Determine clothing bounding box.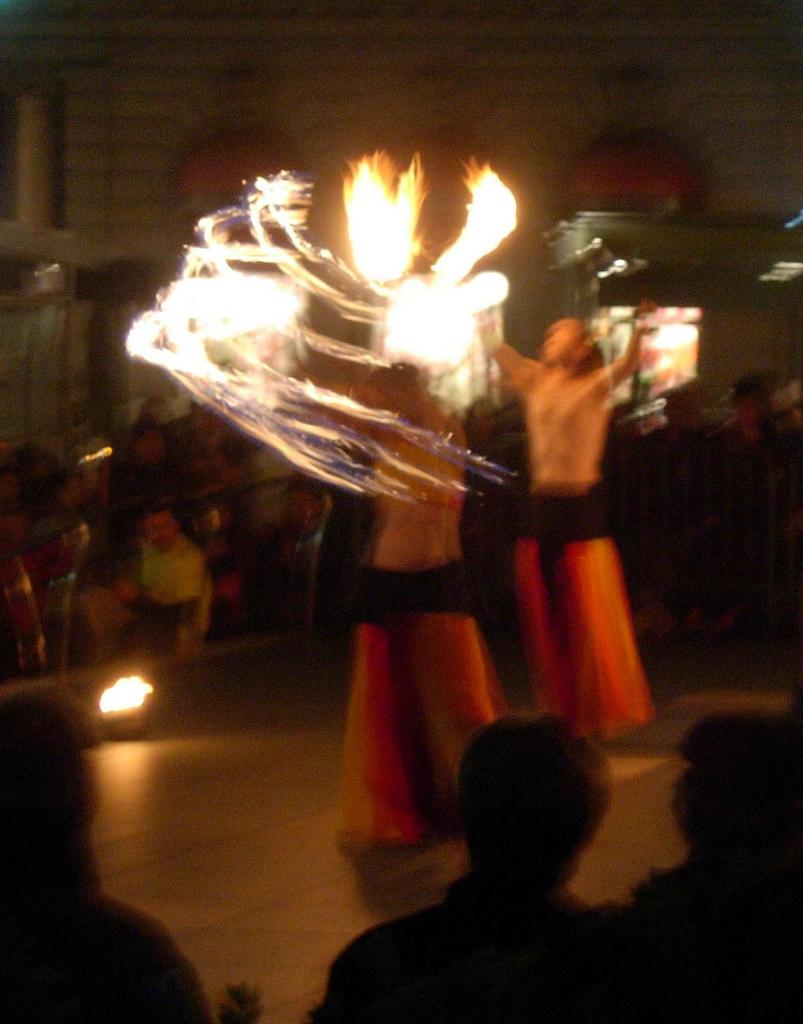
Determined: [x1=323, y1=399, x2=491, y2=855].
